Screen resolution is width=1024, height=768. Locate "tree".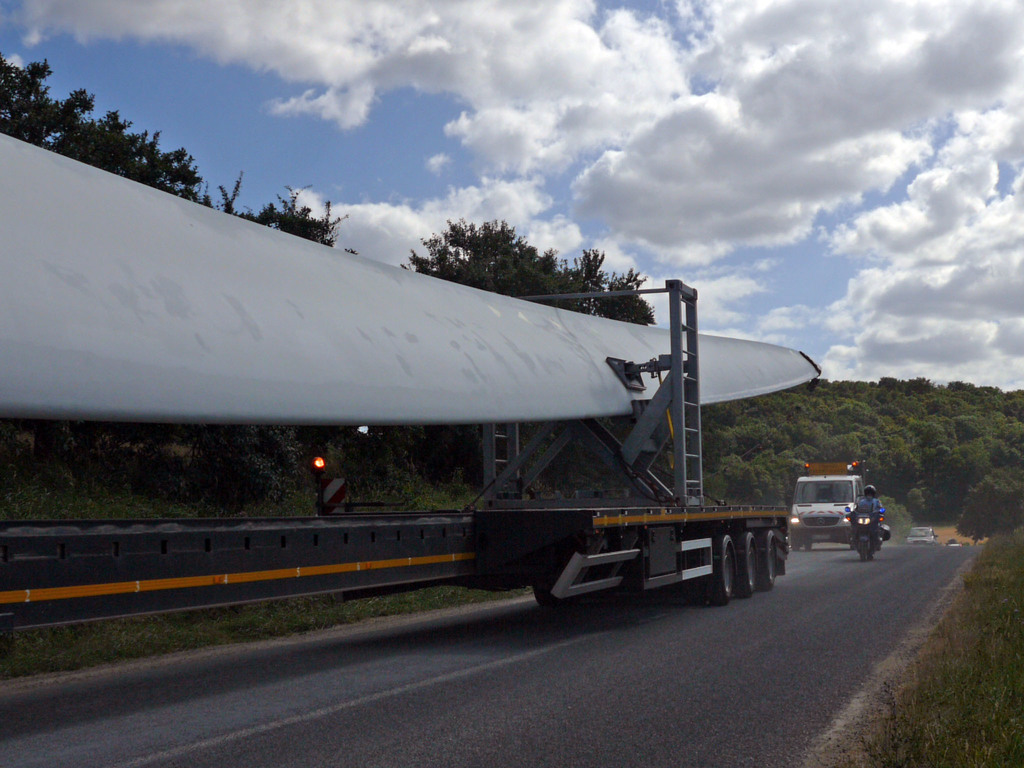
979,469,1007,534.
